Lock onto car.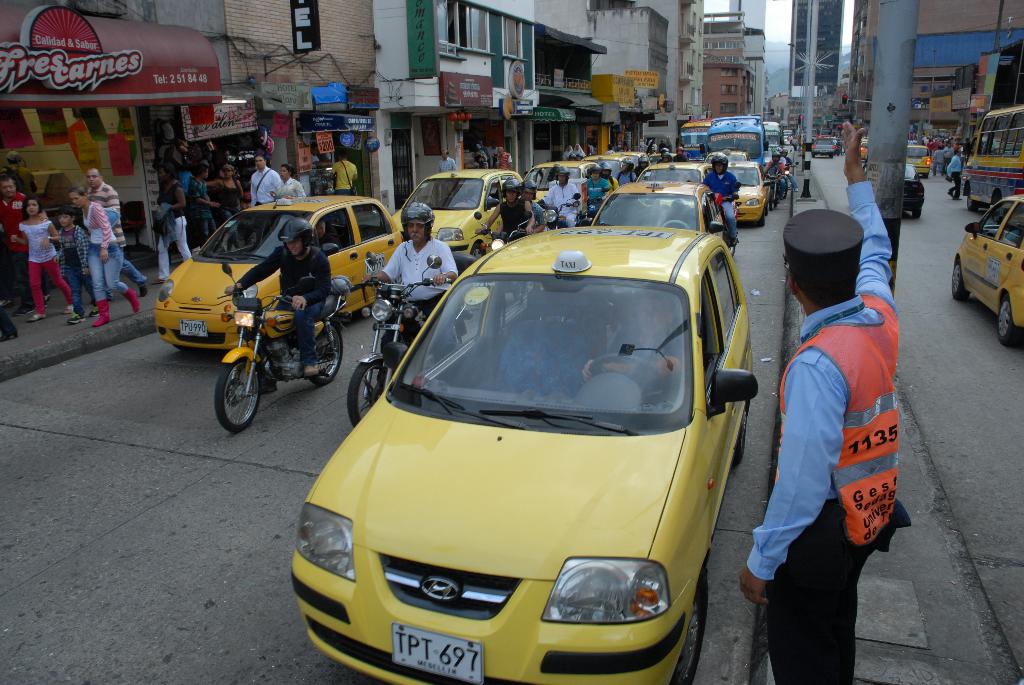
Locked: {"left": 528, "top": 159, "right": 598, "bottom": 202}.
